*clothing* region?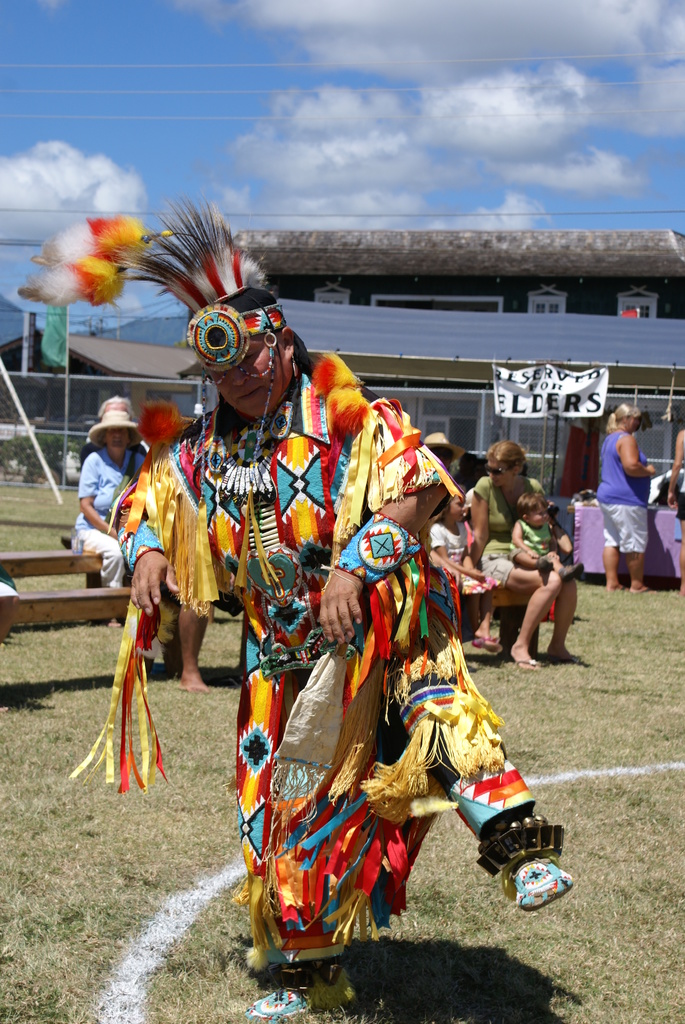
[left=426, top=526, right=473, bottom=566]
